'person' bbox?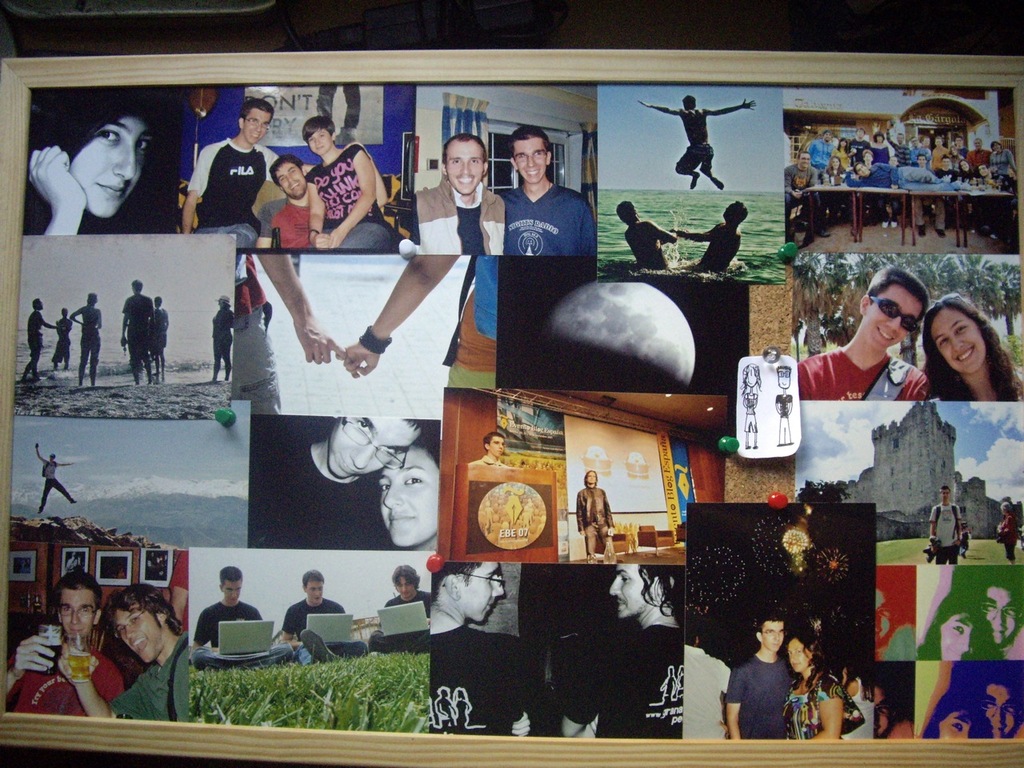
crop(738, 364, 766, 452)
